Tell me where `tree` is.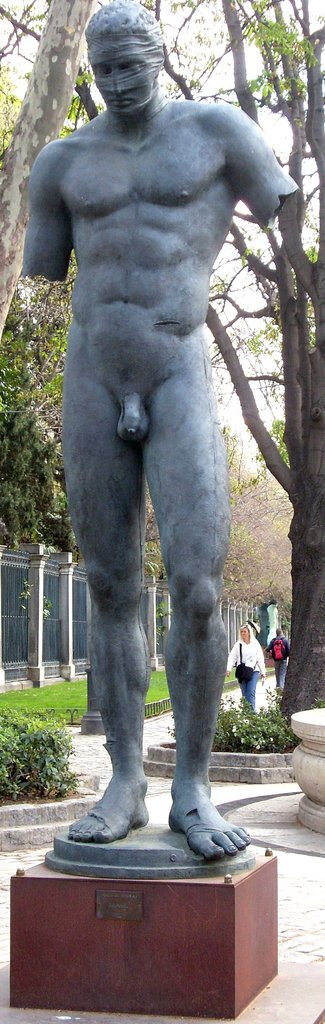
`tree` is at box(1, 0, 99, 330).
